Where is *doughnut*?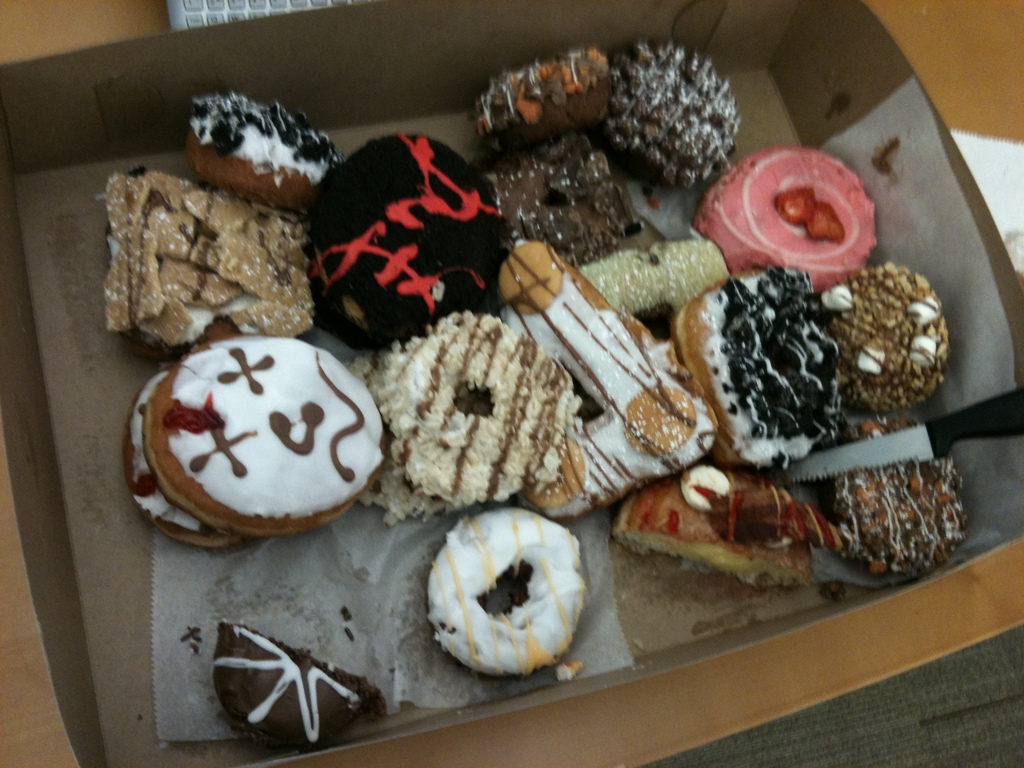
351:310:574:525.
